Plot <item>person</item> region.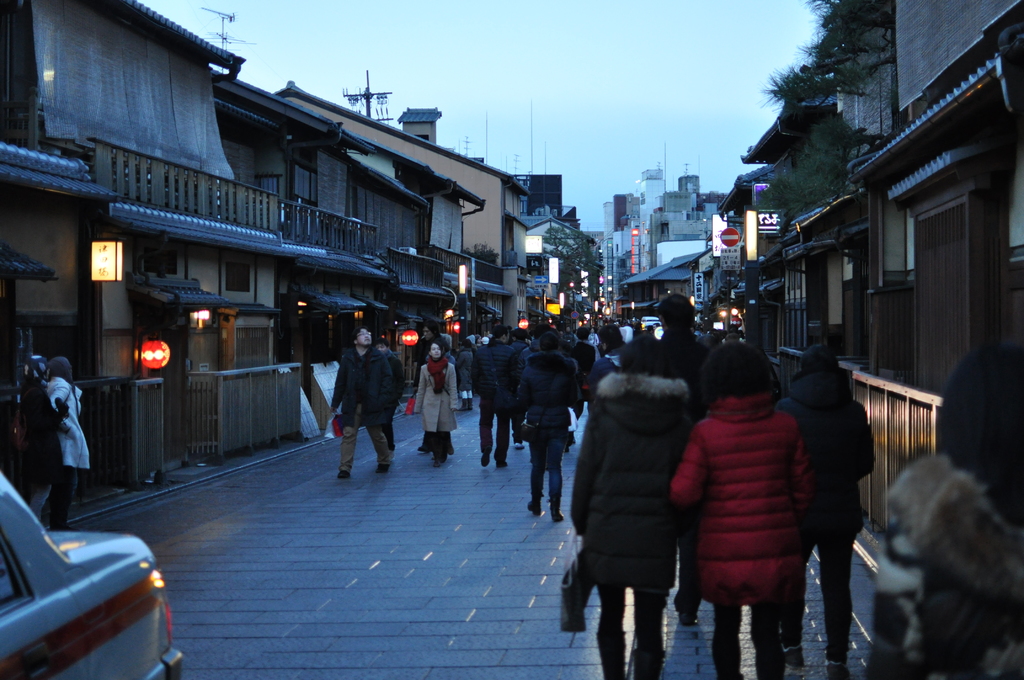
Plotted at {"left": 17, "top": 352, "right": 72, "bottom": 526}.
